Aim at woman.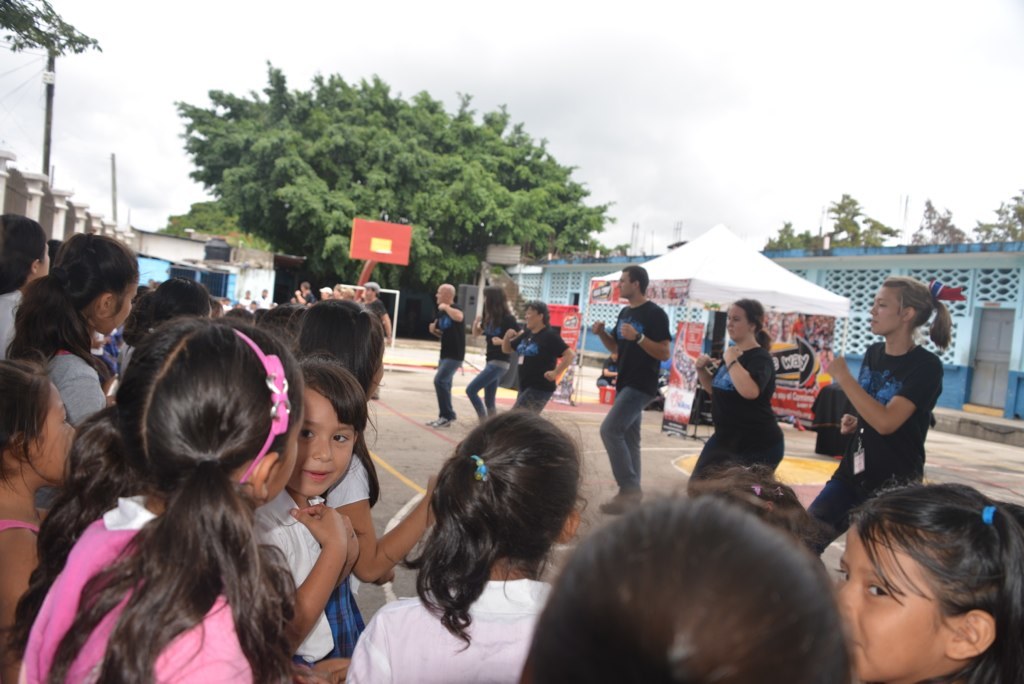
Aimed at locate(464, 285, 521, 423).
